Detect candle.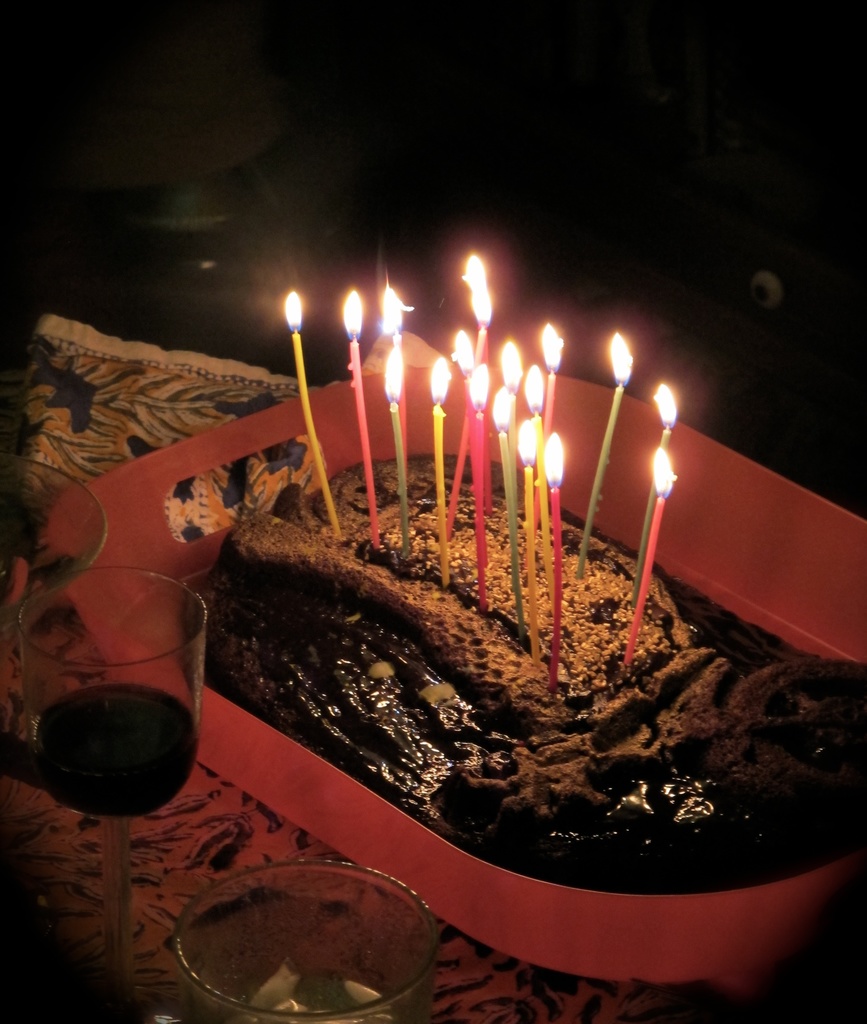
Detected at 545:438:568:692.
